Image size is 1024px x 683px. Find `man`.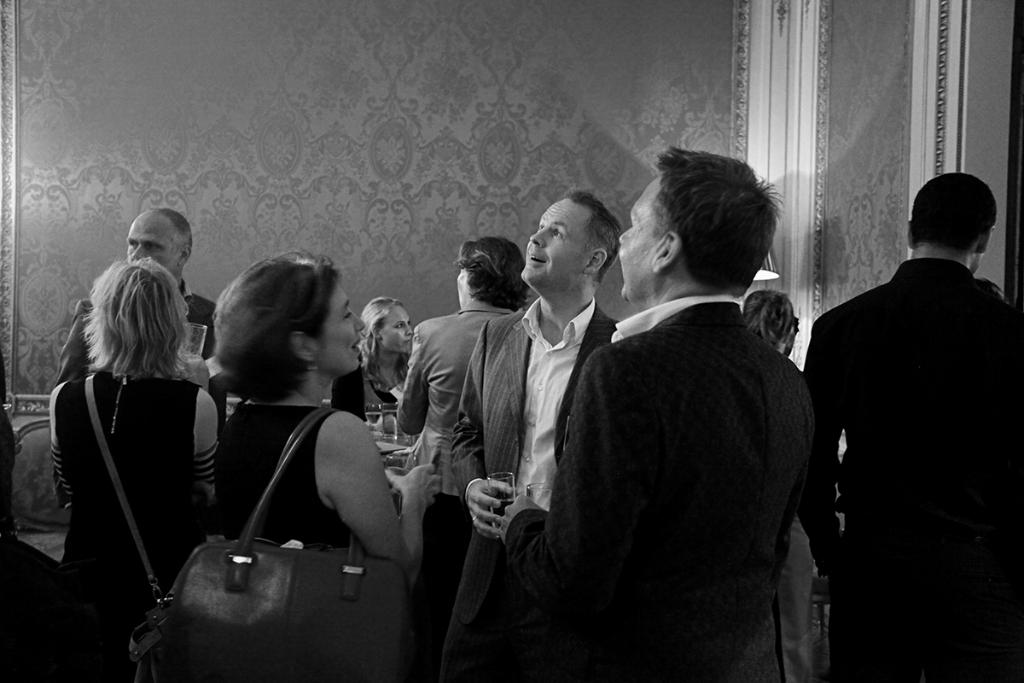
422, 185, 630, 667.
